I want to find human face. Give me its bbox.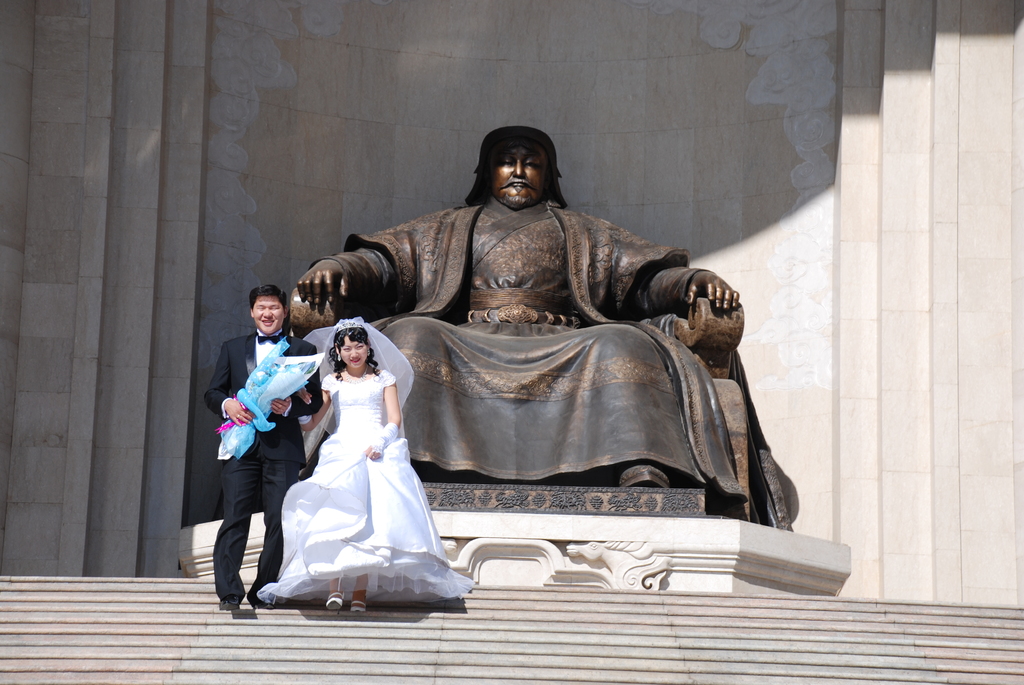
339,343,365,368.
